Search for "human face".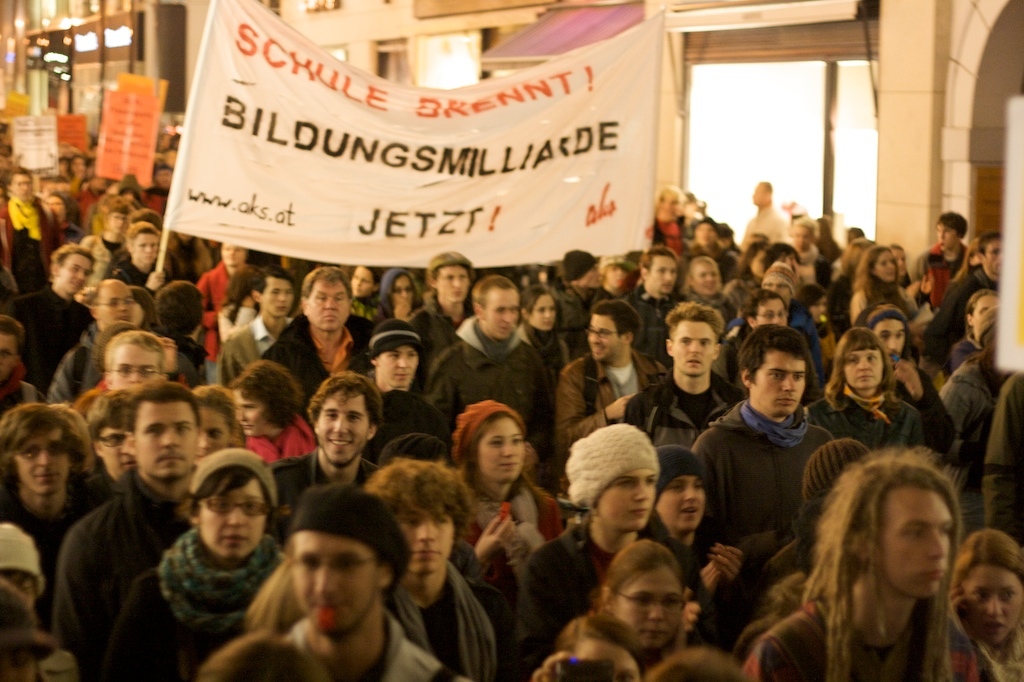
Found at [94, 429, 136, 478].
